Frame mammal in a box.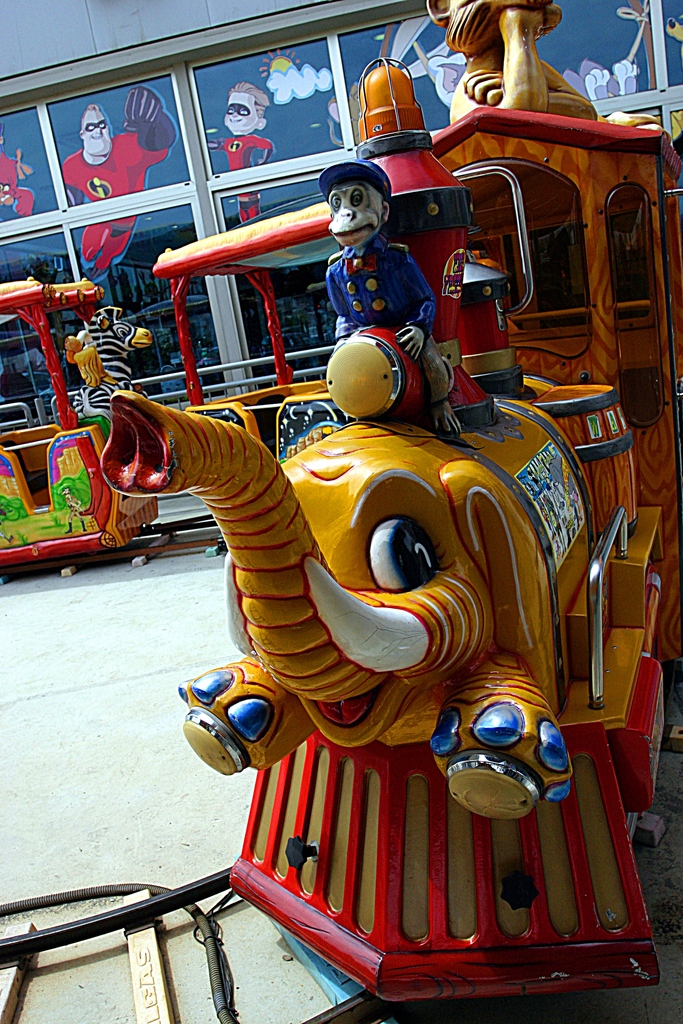
<region>204, 79, 269, 225</region>.
